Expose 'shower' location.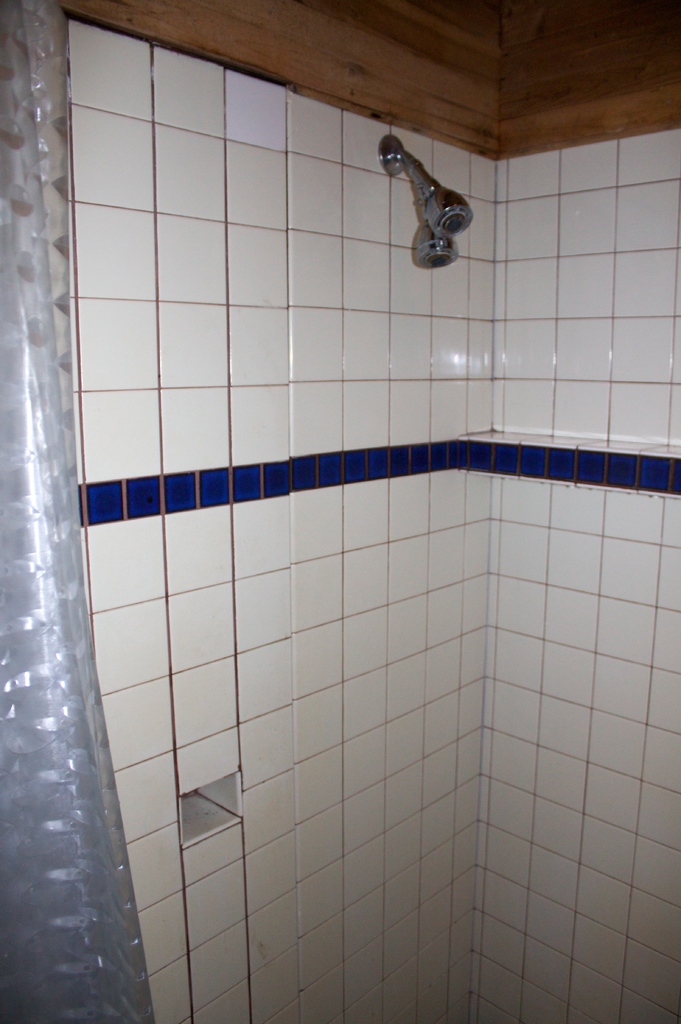
Exposed at <box>376,133,479,235</box>.
